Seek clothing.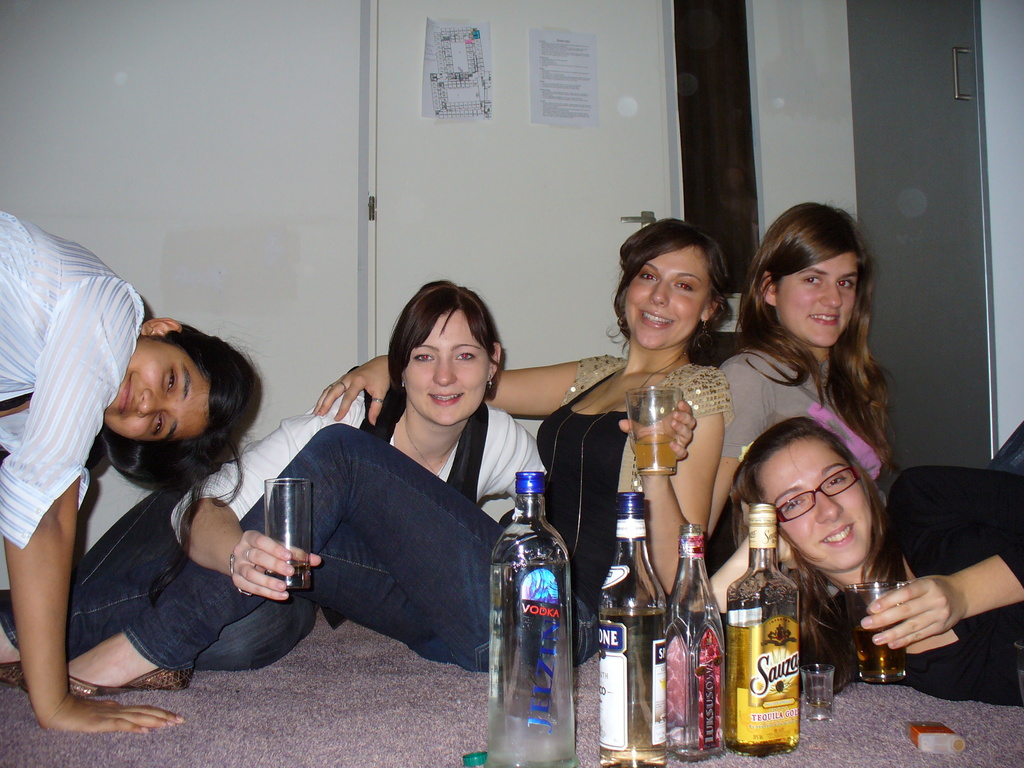
bbox(532, 347, 735, 663).
